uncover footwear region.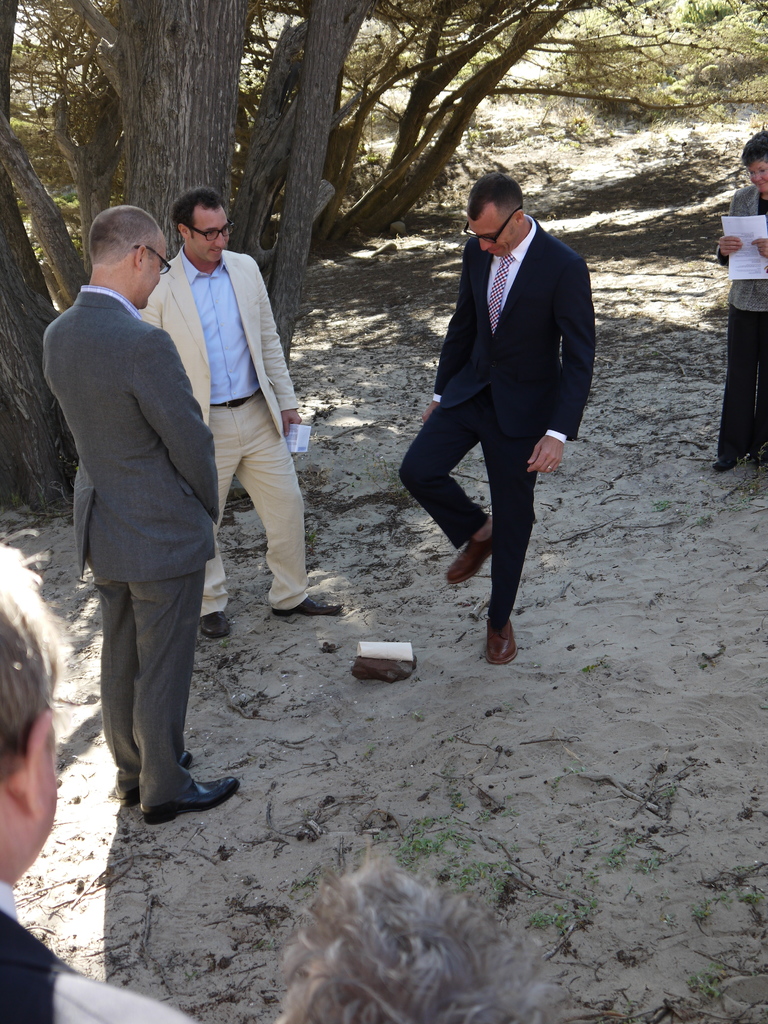
Uncovered: crop(484, 619, 518, 666).
